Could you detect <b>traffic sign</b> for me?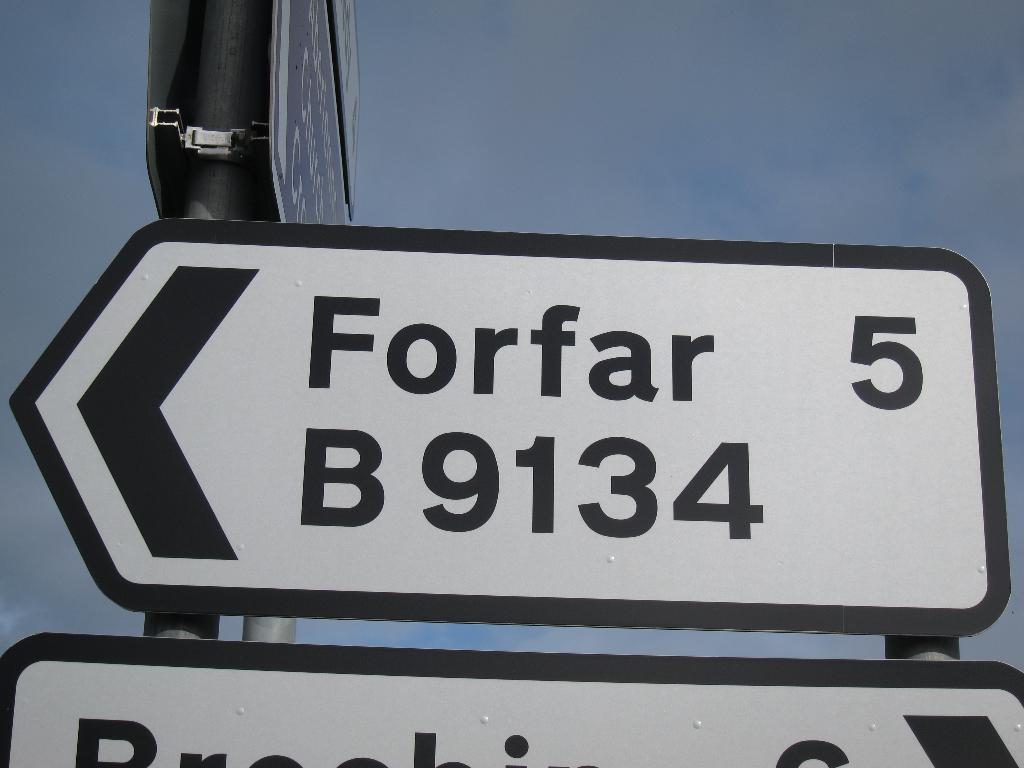
Detection result: select_region(0, 636, 1023, 767).
